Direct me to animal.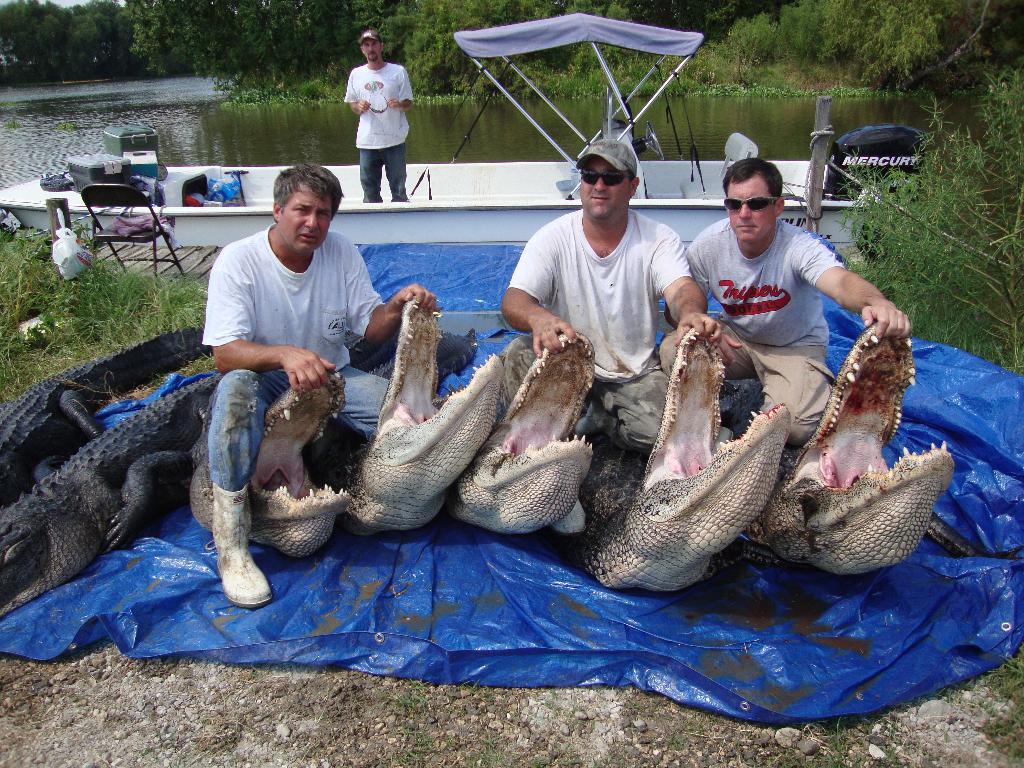
Direction: crop(743, 322, 952, 573).
